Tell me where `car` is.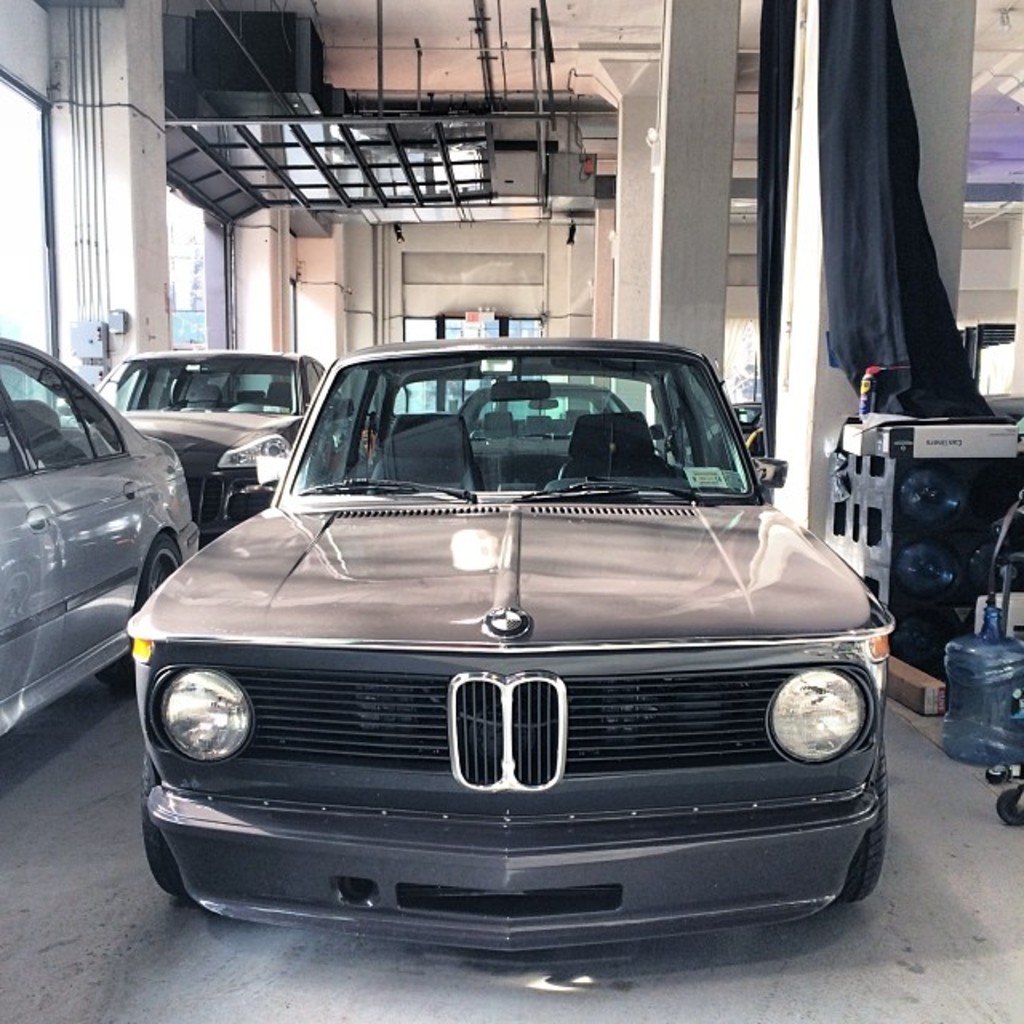
`car` is at bbox=[110, 331, 886, 960].
